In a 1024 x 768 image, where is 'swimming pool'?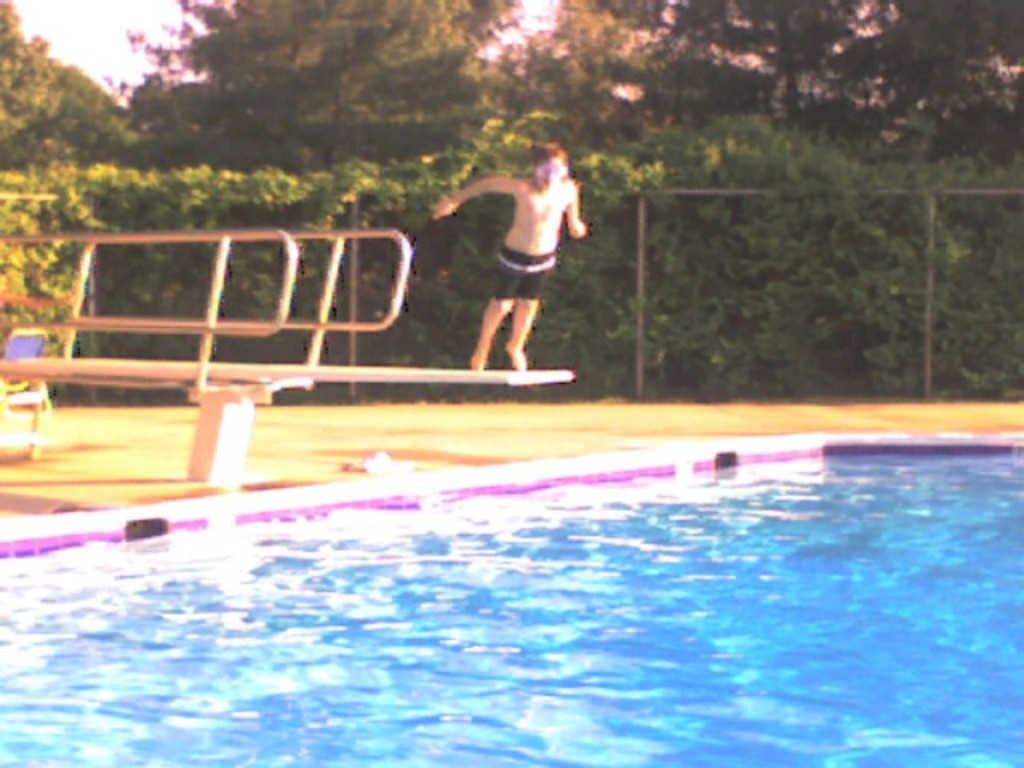
bbox(21, 374, 1023, 747).
